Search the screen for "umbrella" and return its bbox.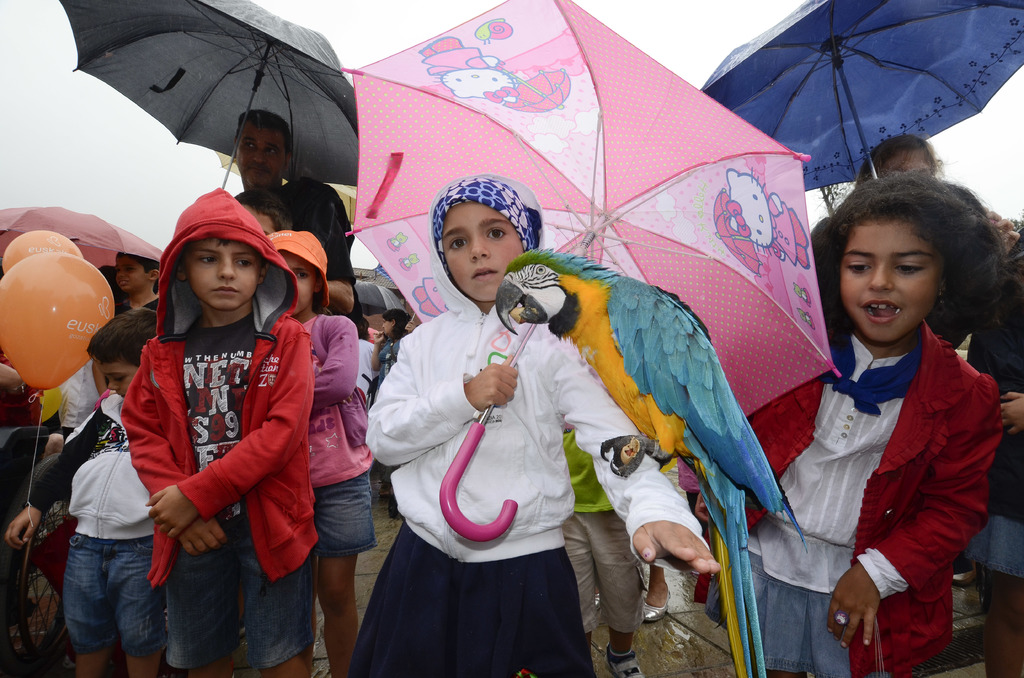
Found: <bbox>0, 202, 166, 270</bbox>.
